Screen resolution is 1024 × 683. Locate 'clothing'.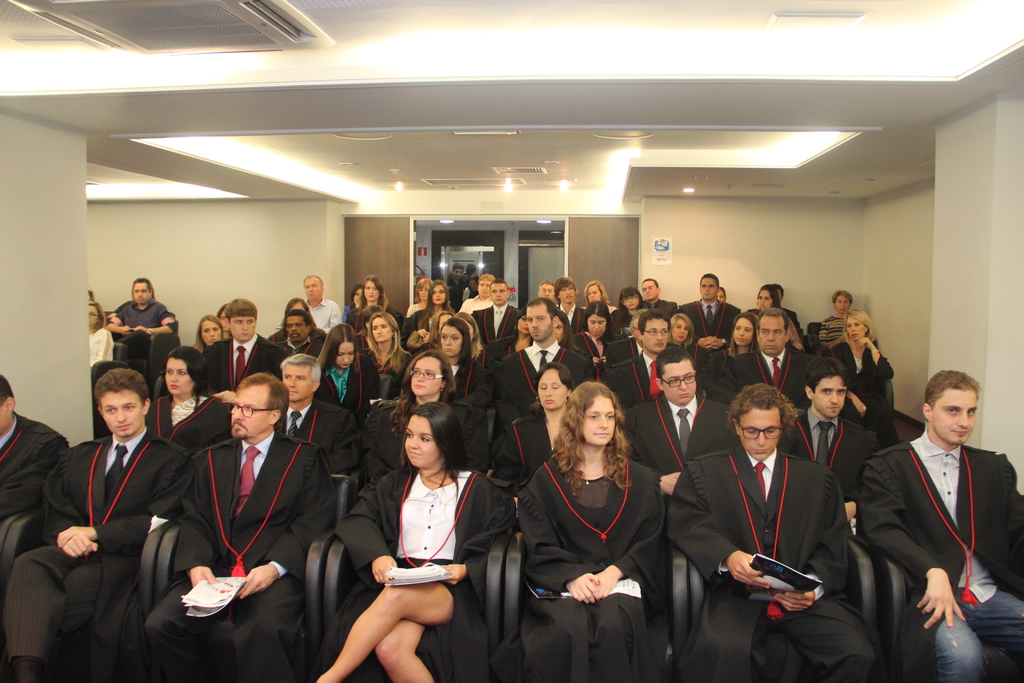
<bbox>303, 298, 343, 338</bbox>.
